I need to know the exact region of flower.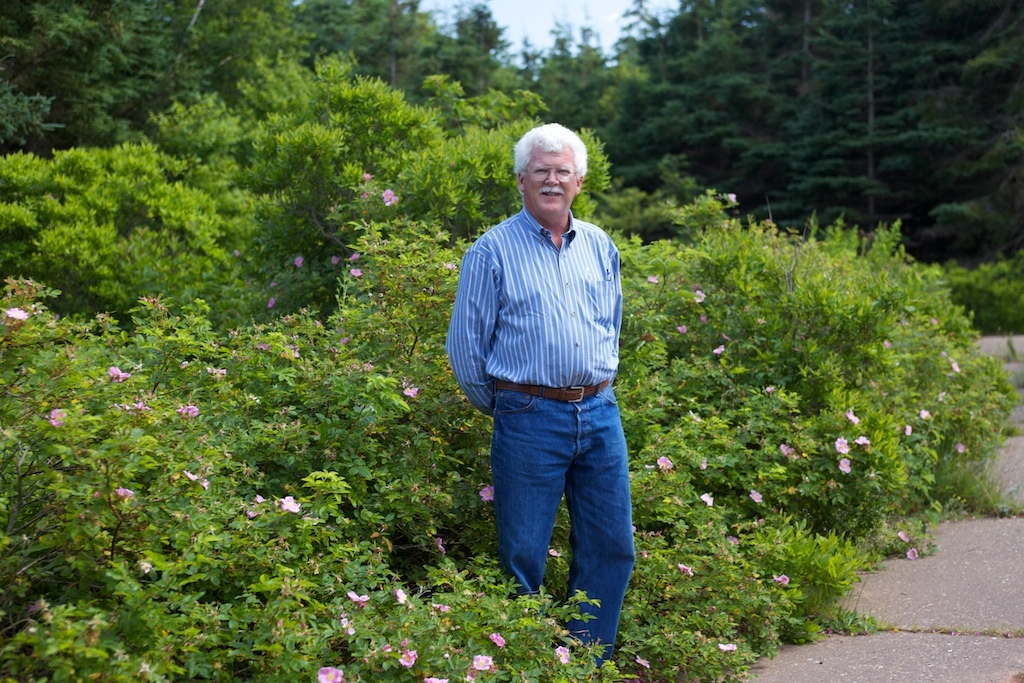
Region: box(432, 602, 449, 615).
